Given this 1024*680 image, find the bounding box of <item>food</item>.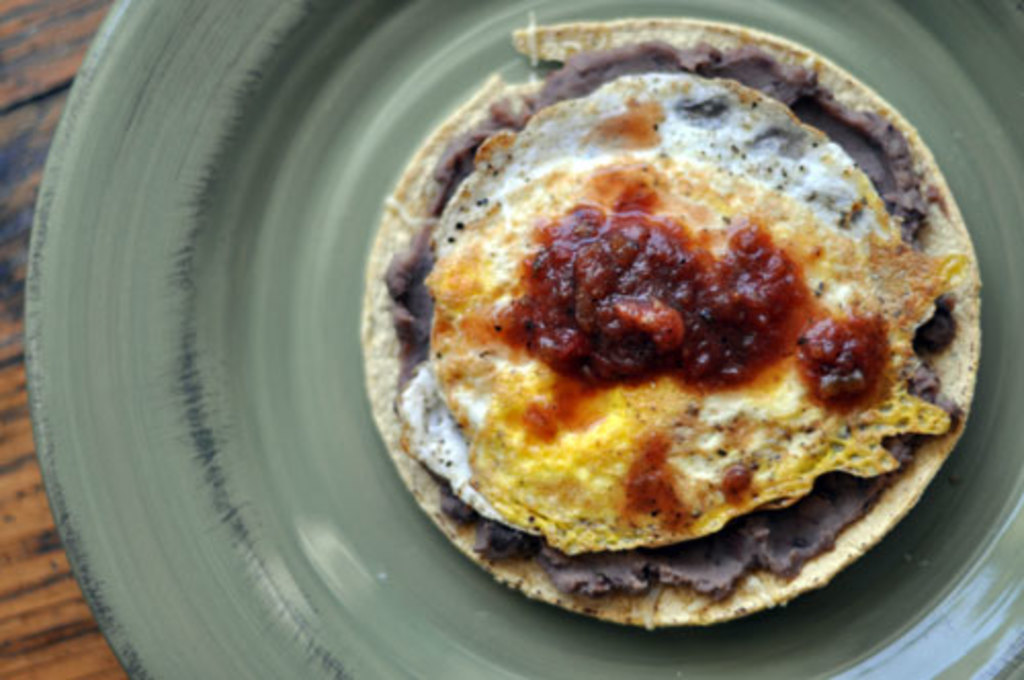
region(408, 35, 961, 606).
